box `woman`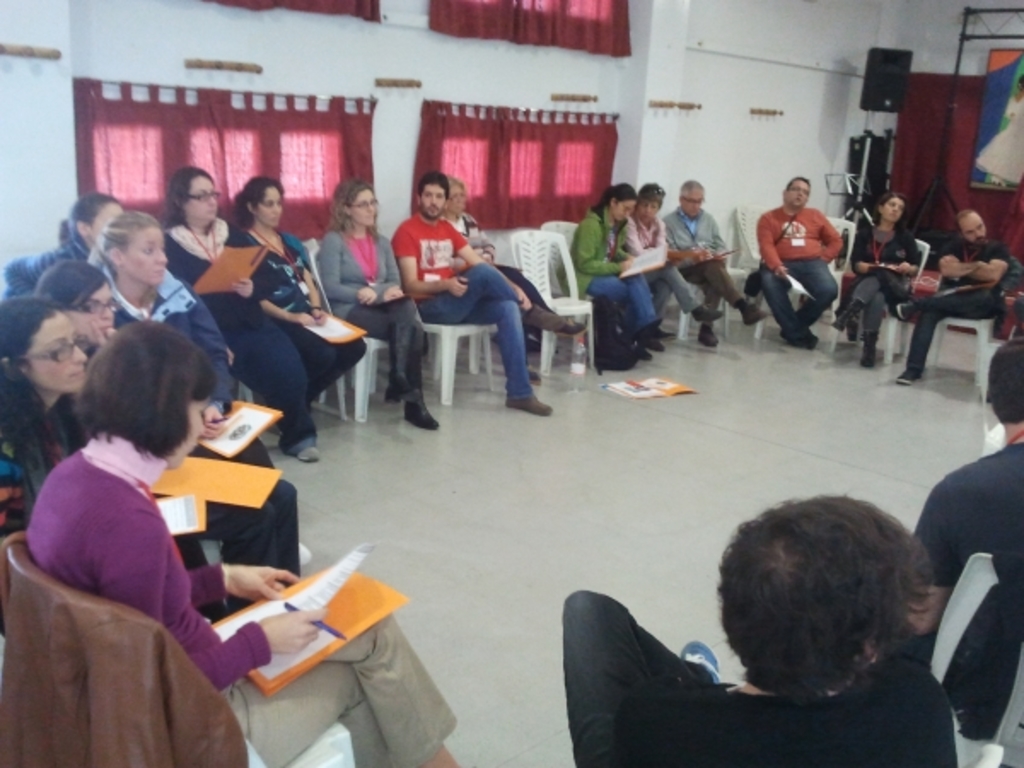
left=90, top=207, right=244, bottom=415
